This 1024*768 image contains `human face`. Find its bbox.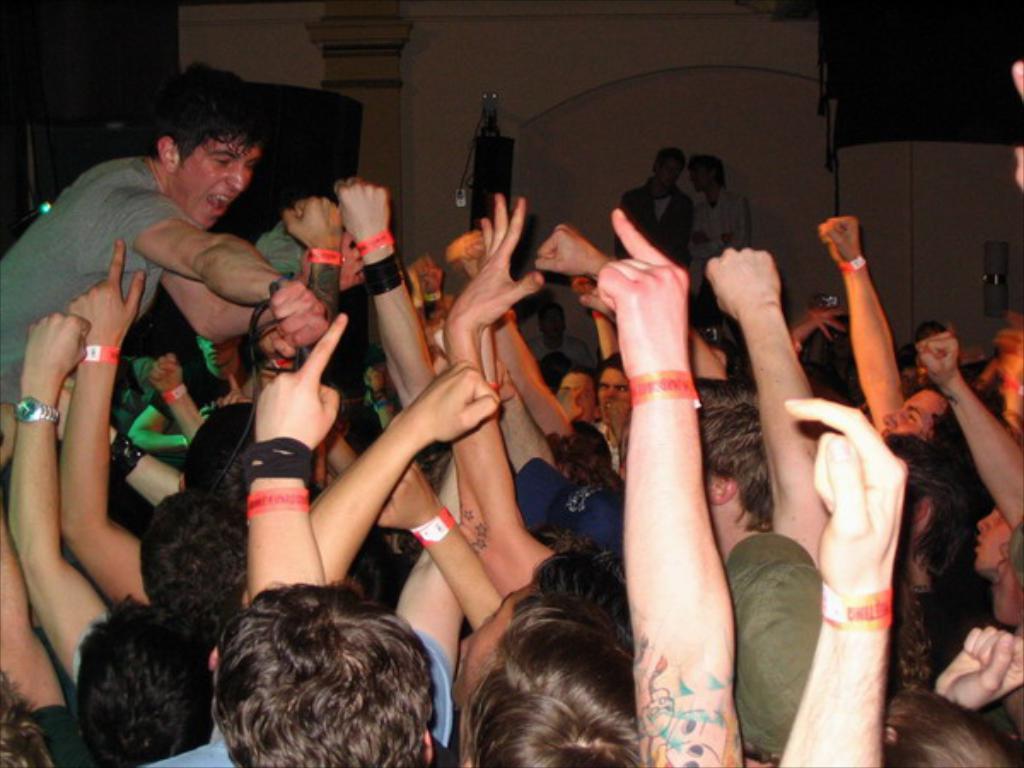
box=[539, 307, 563, 340].
